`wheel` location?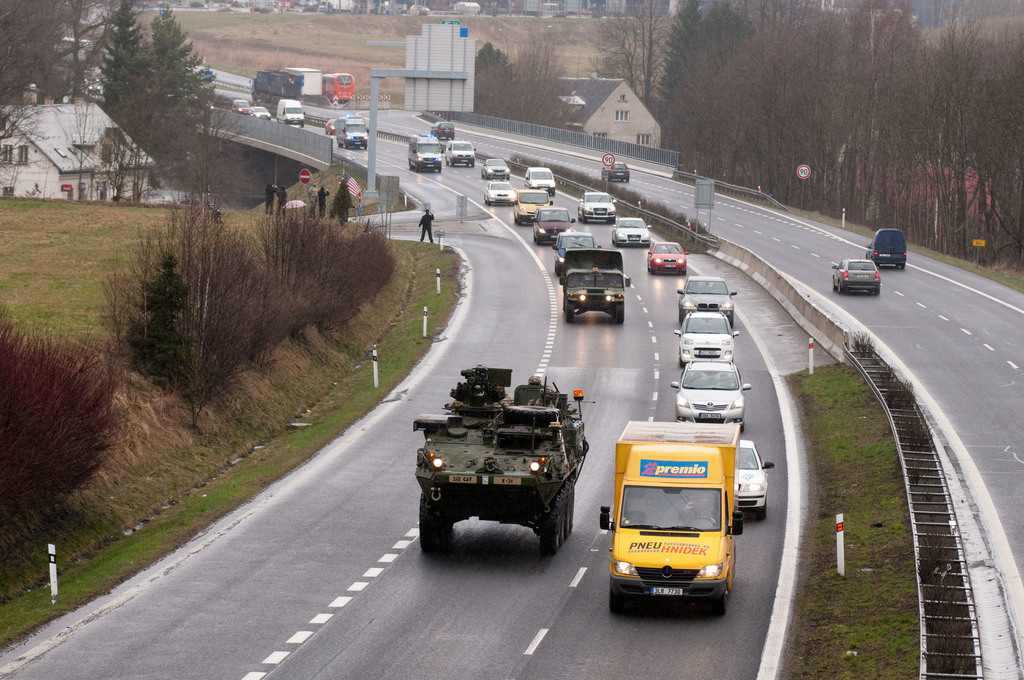
542:500:570:554
